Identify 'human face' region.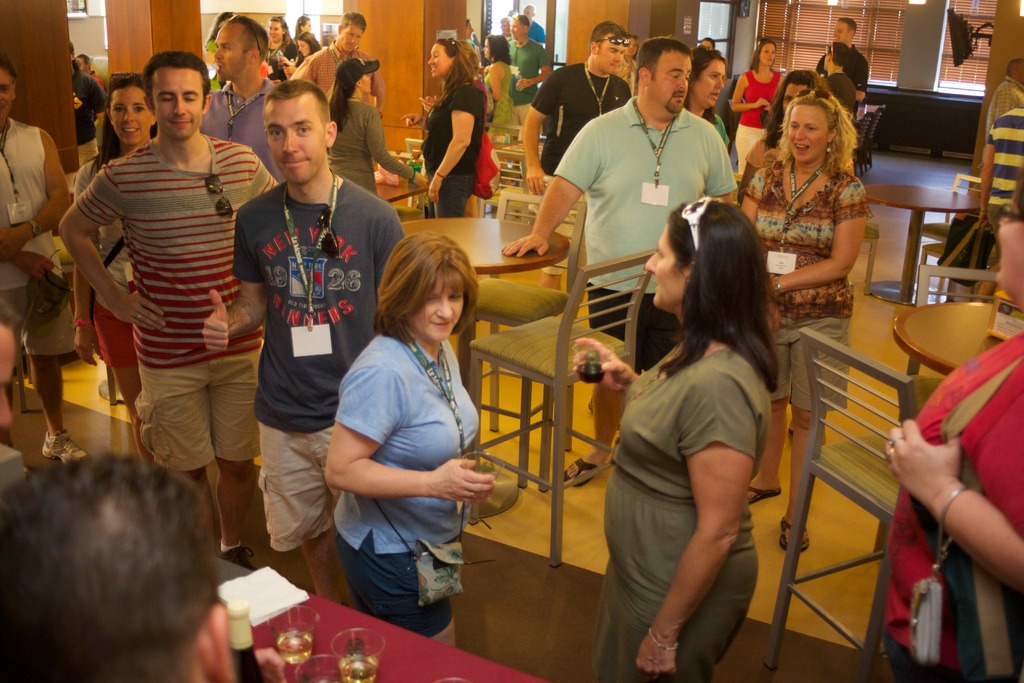
Region: 213 28 250 84.
